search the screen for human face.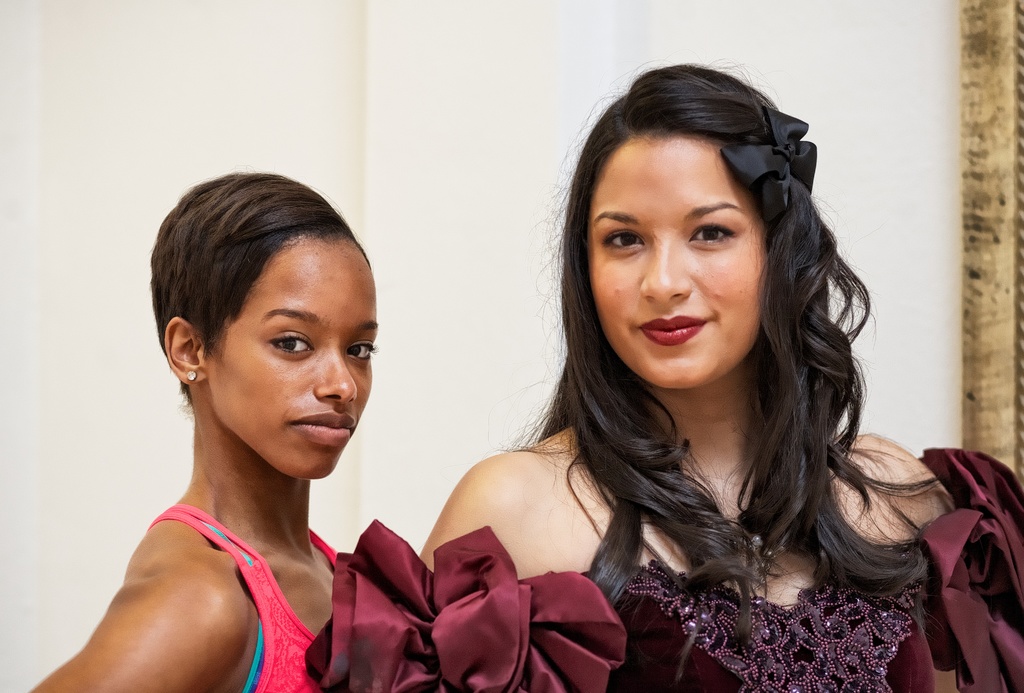
Found at [592, 135, 788, 387].
